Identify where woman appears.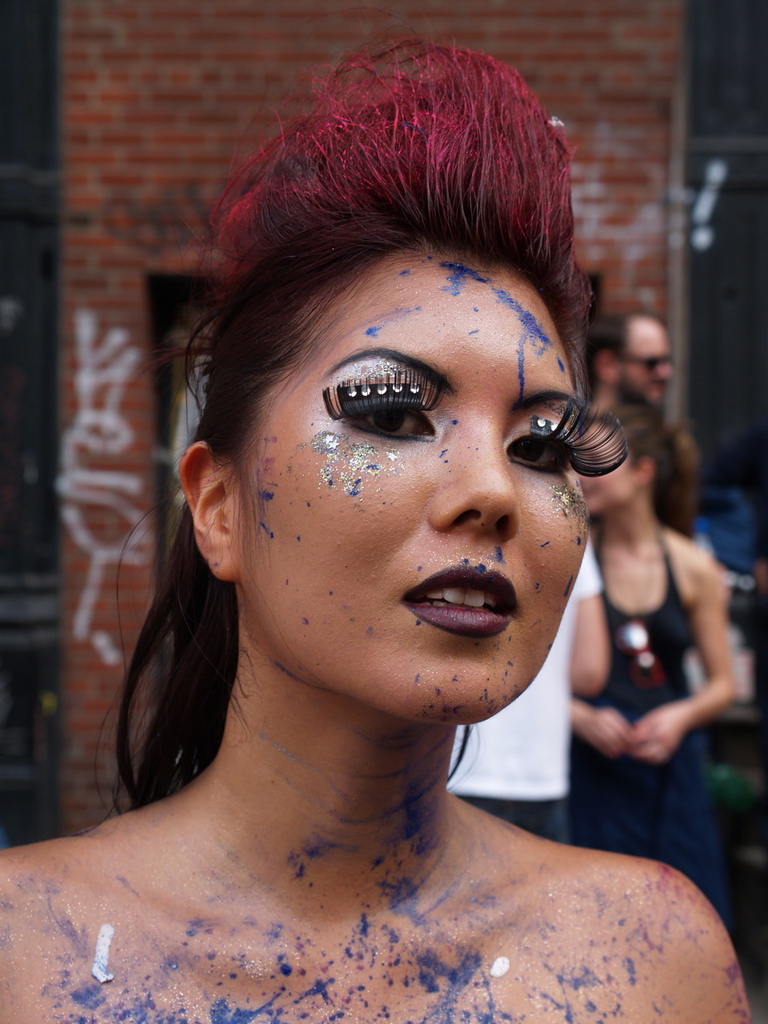
Appears at select_region(0, 40, 767, 1023).
